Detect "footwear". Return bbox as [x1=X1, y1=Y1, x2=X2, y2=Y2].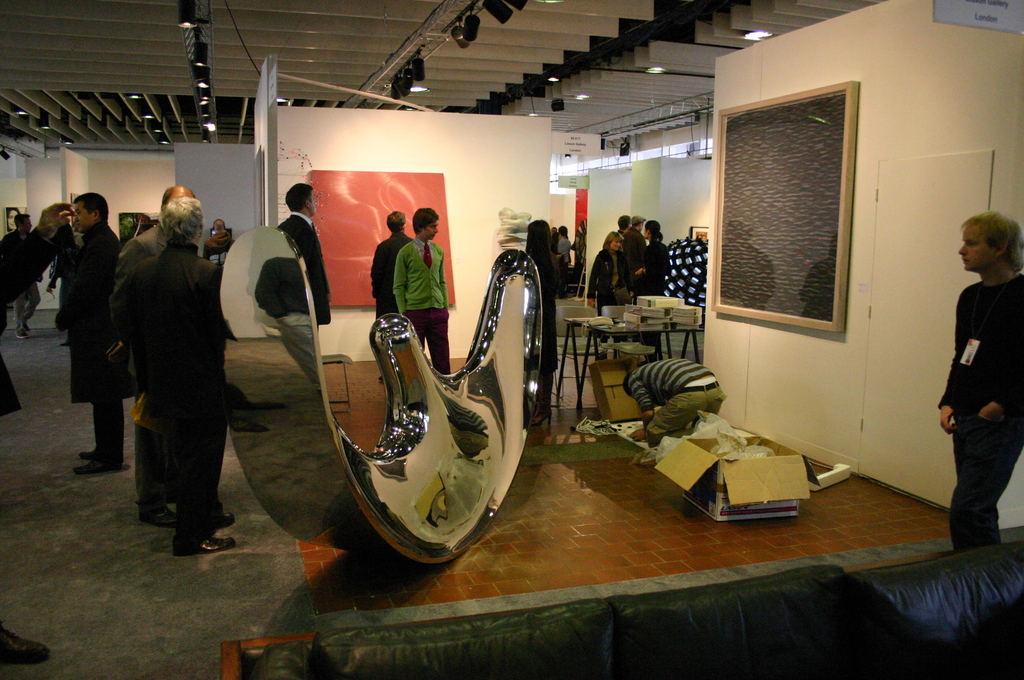
[x1=68, y1=462, x2=128, y2=479].
